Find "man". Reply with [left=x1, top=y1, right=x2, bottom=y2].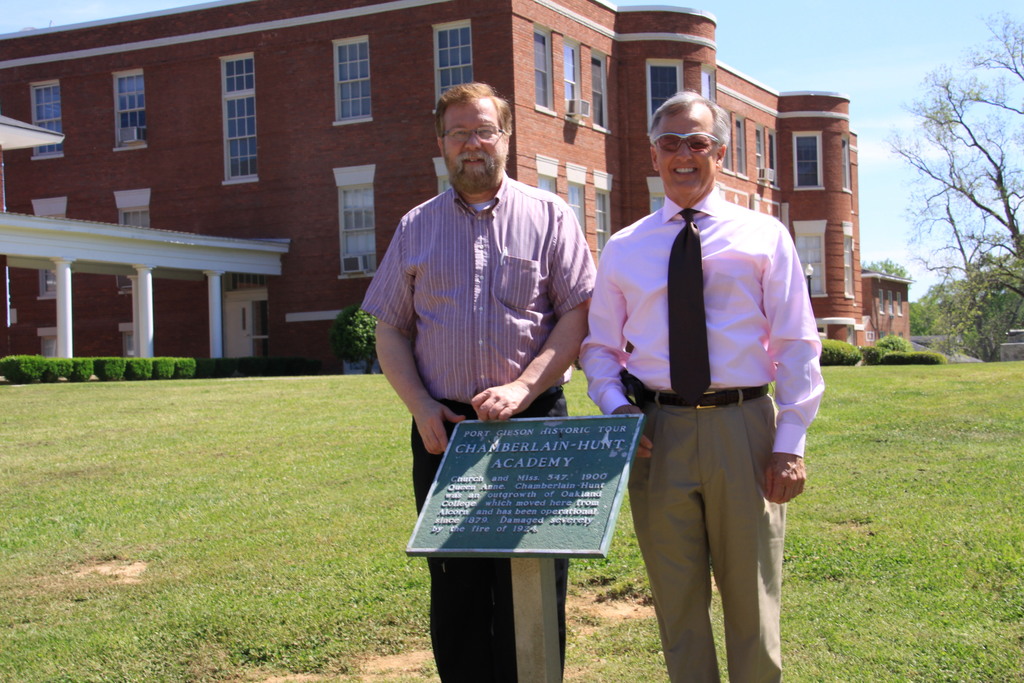
[left=356, top=79, right=596, bottom=682].
